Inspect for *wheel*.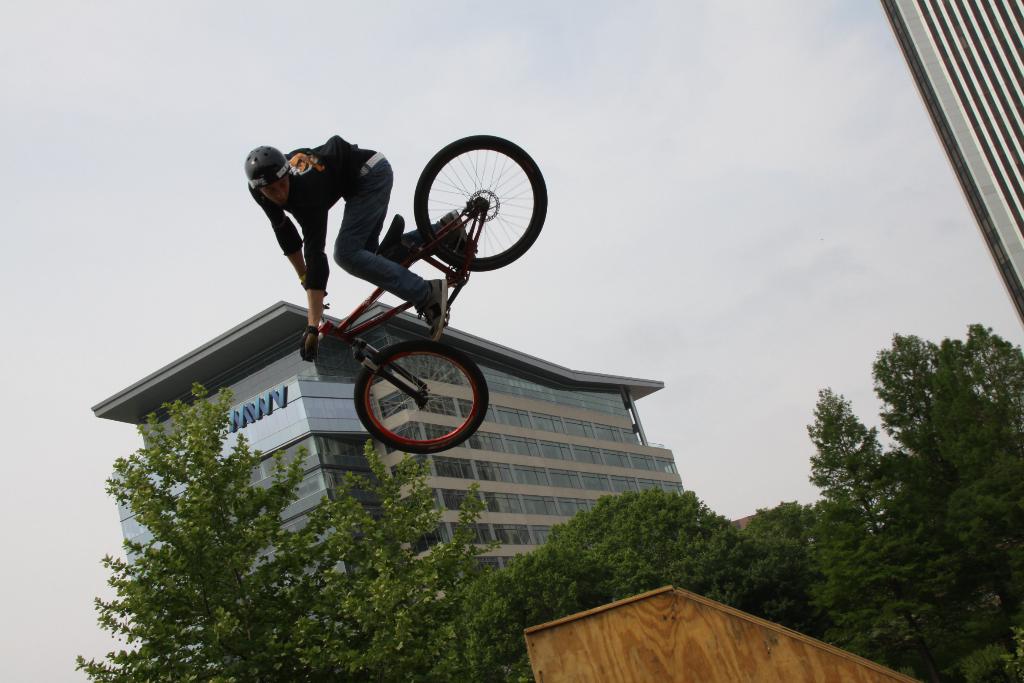
Inspection: <bbox>413, 128, 548, 269</bbox>.
